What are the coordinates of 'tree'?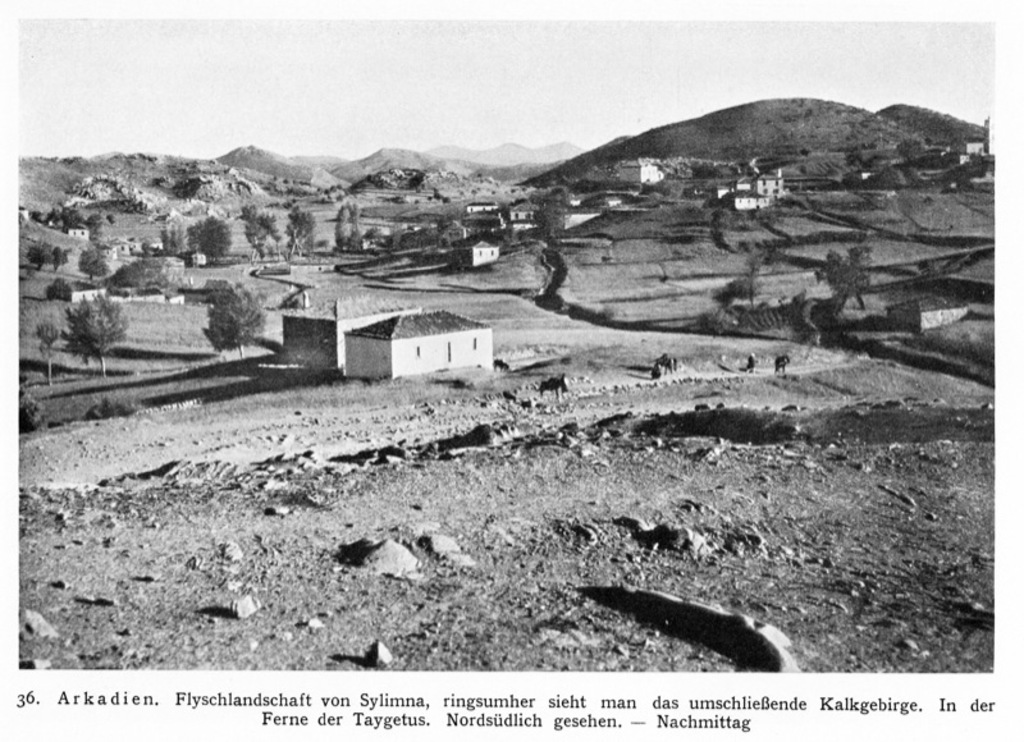
box(204, 278, 269, 367).
